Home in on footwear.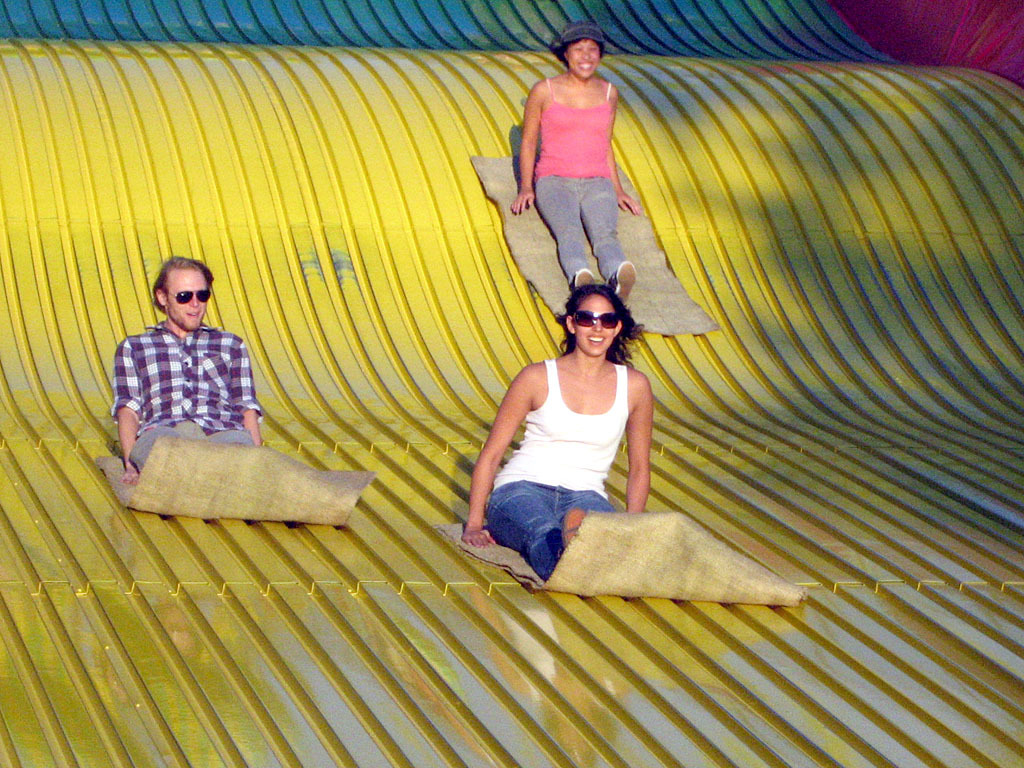
Homed in at {"x1": 575, "y1": 266, "x2": 598, "y2": 284}.
